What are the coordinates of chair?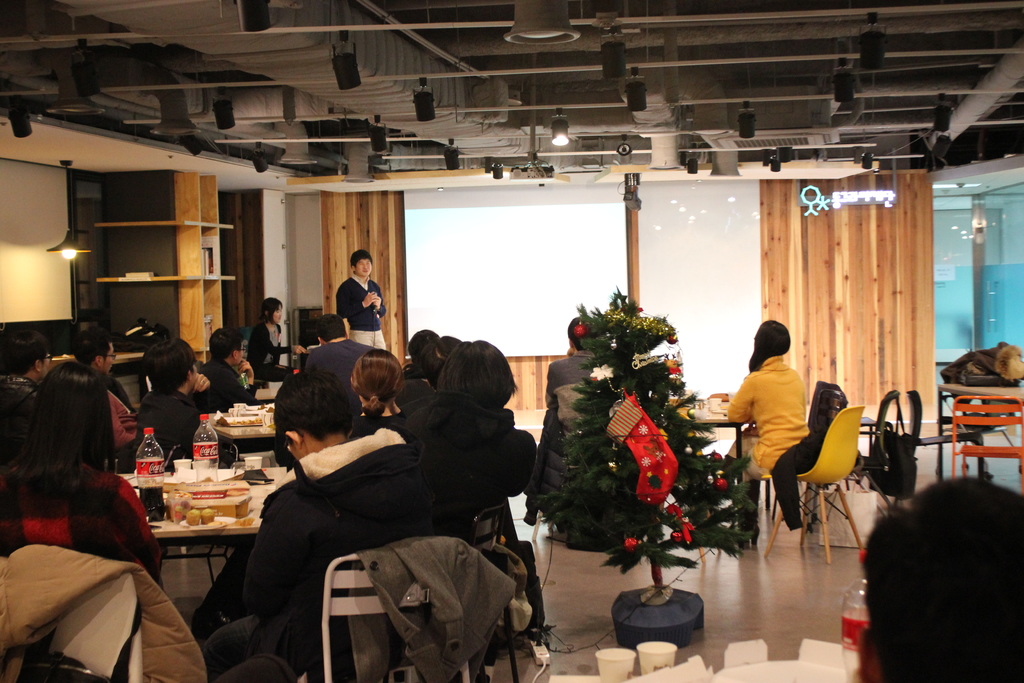
locate(939, 379, 1023, 480).
